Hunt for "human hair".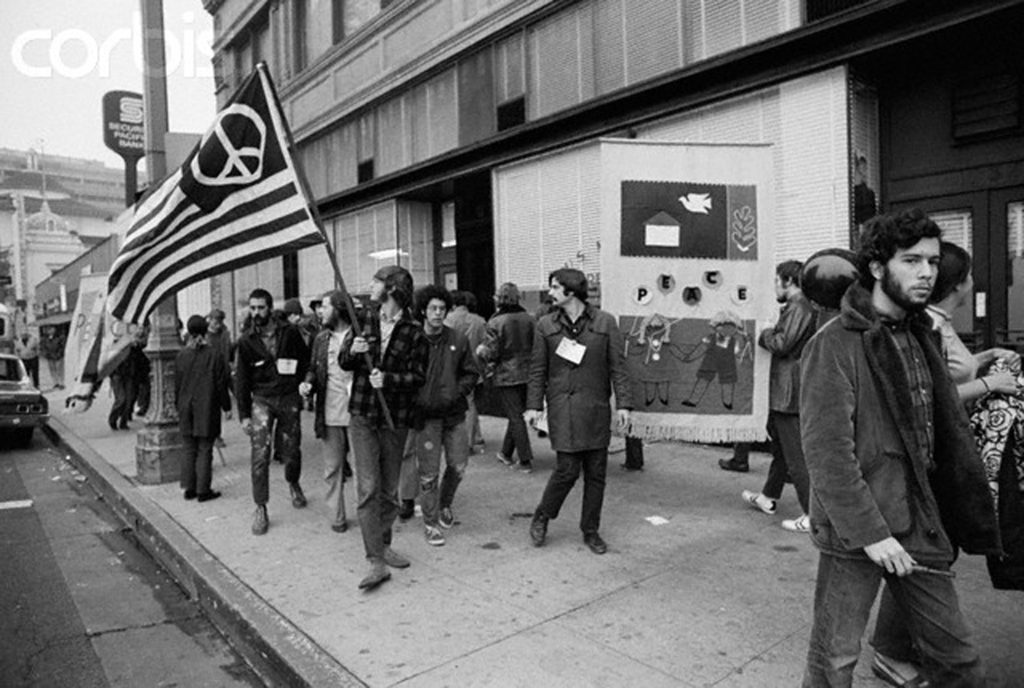
Hunted down at crop(774, 259, 804, 286).
